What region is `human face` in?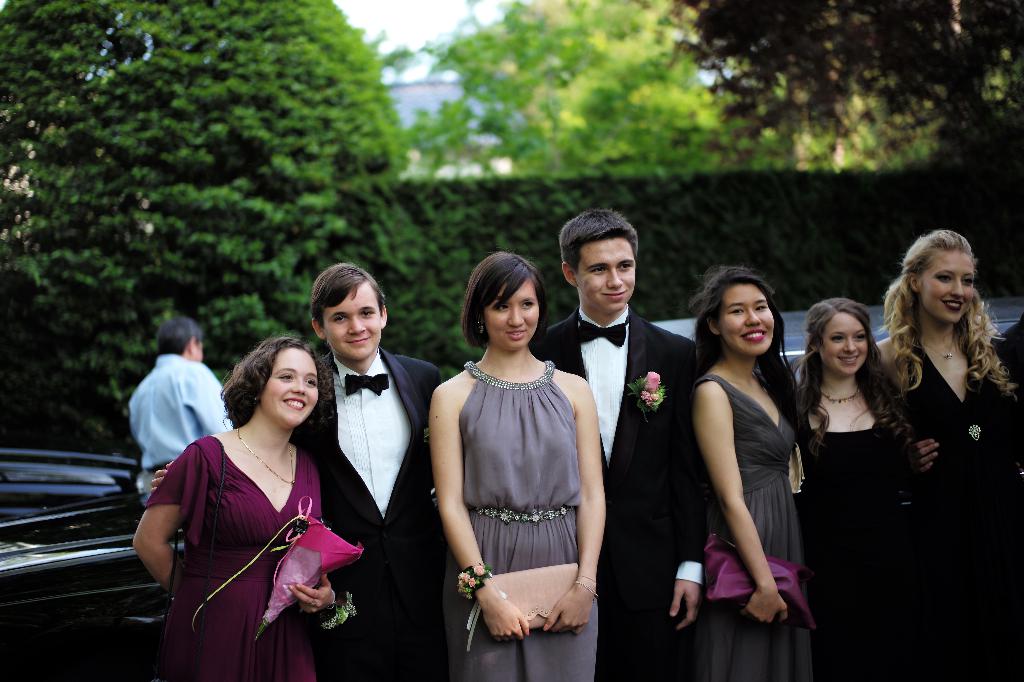
bbox=(827, 313, 874, 377).
